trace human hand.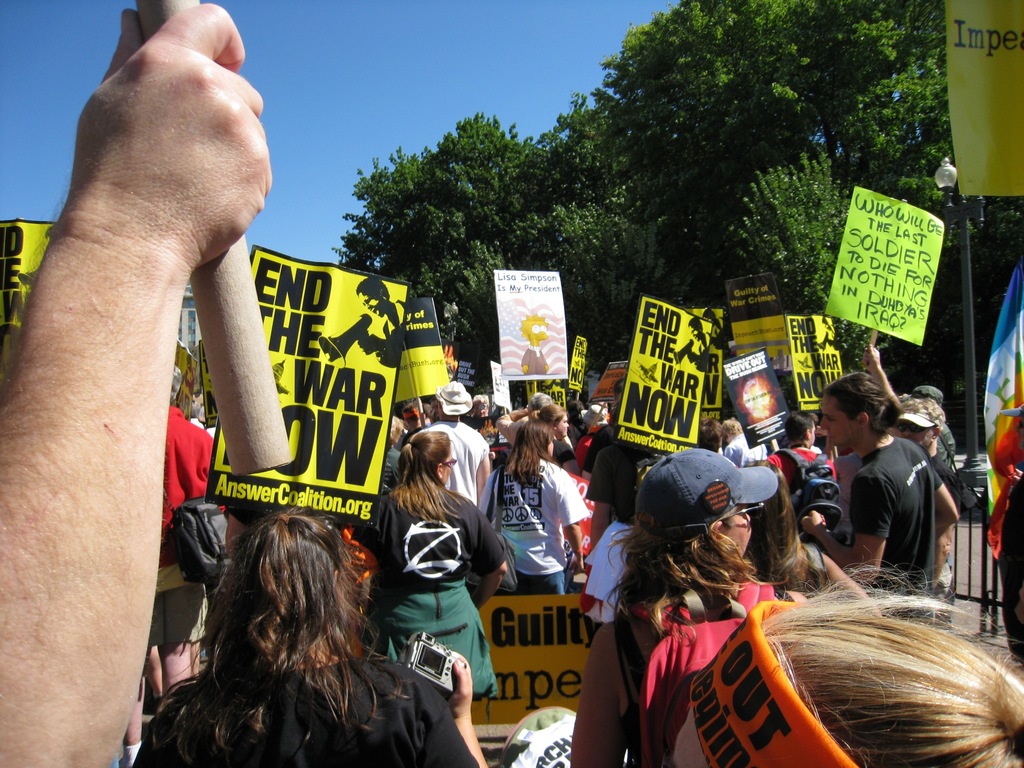
Traced to 687, 349, 701, 364.
